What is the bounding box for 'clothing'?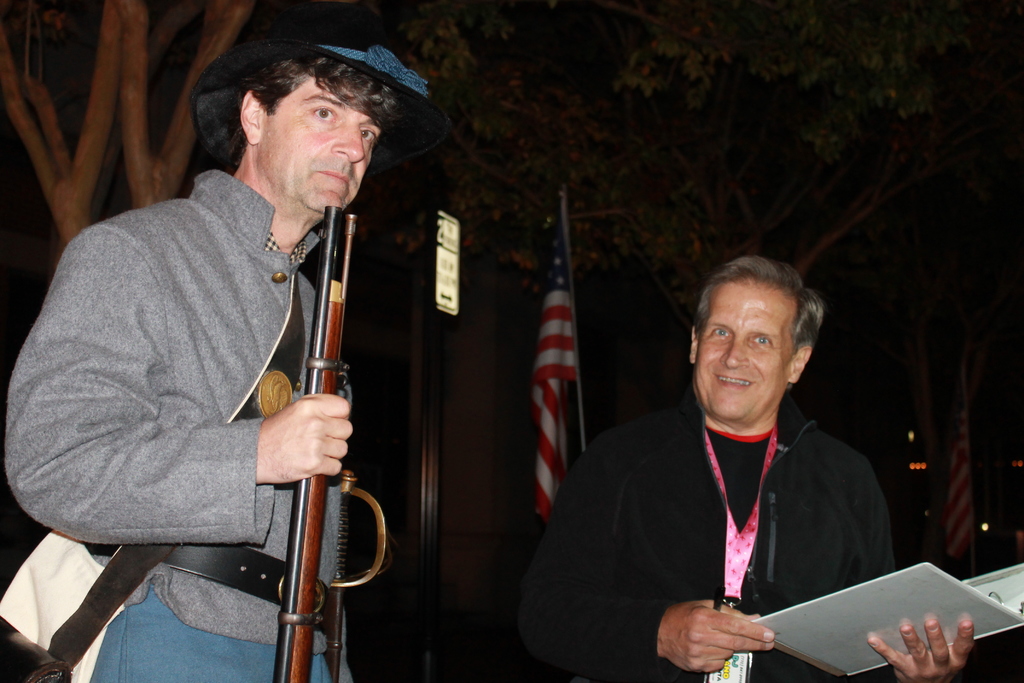
[x1=552, y1=397, x2=906, y2=682].
